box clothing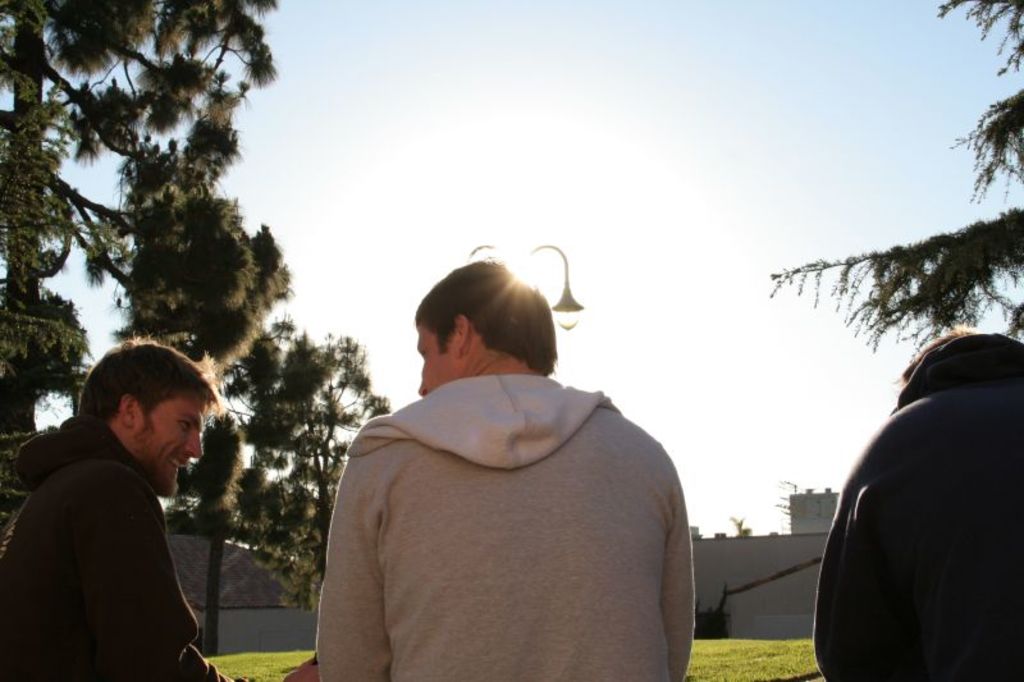
x1=805 y1=334 x2=1023 y2=674
